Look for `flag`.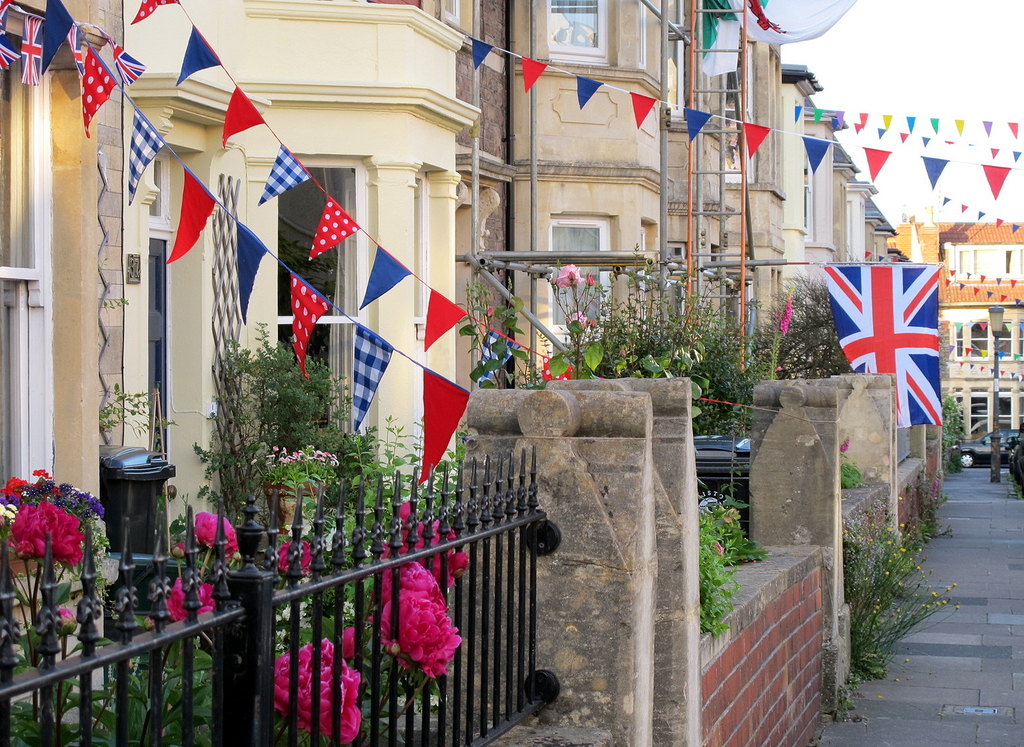
Found: (517,57,552,98).
